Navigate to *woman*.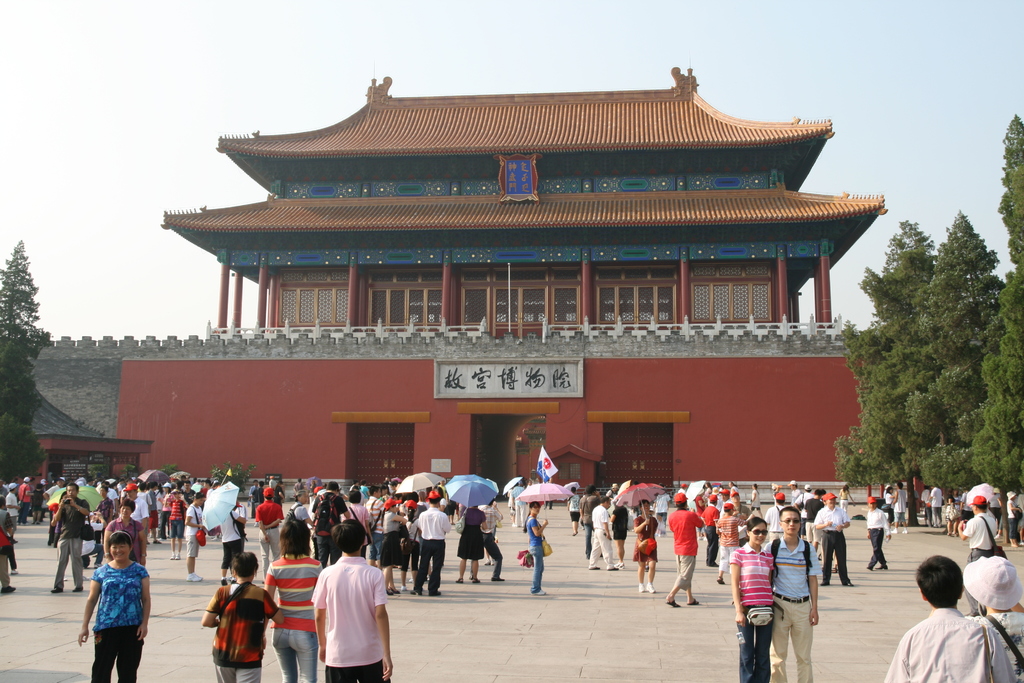
Navigation target: locate(340, 486, 372, 561).
